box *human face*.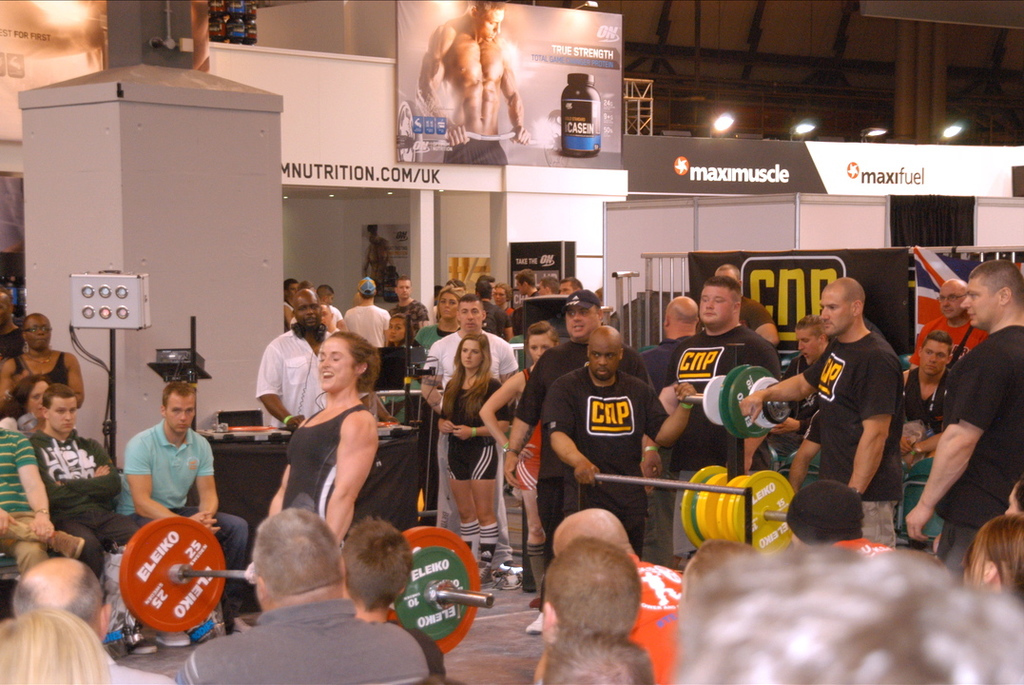
detection(477, 3, 504, 42).
